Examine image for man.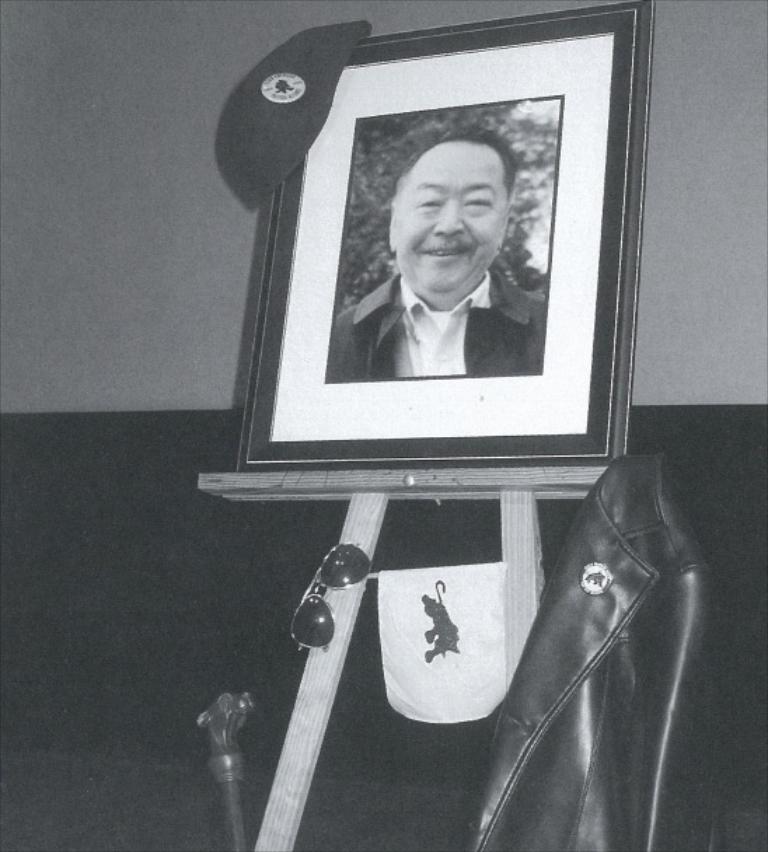
Examination result: {"x1": 350, "y1": 123, "x2": 554, "y2": 343}.
